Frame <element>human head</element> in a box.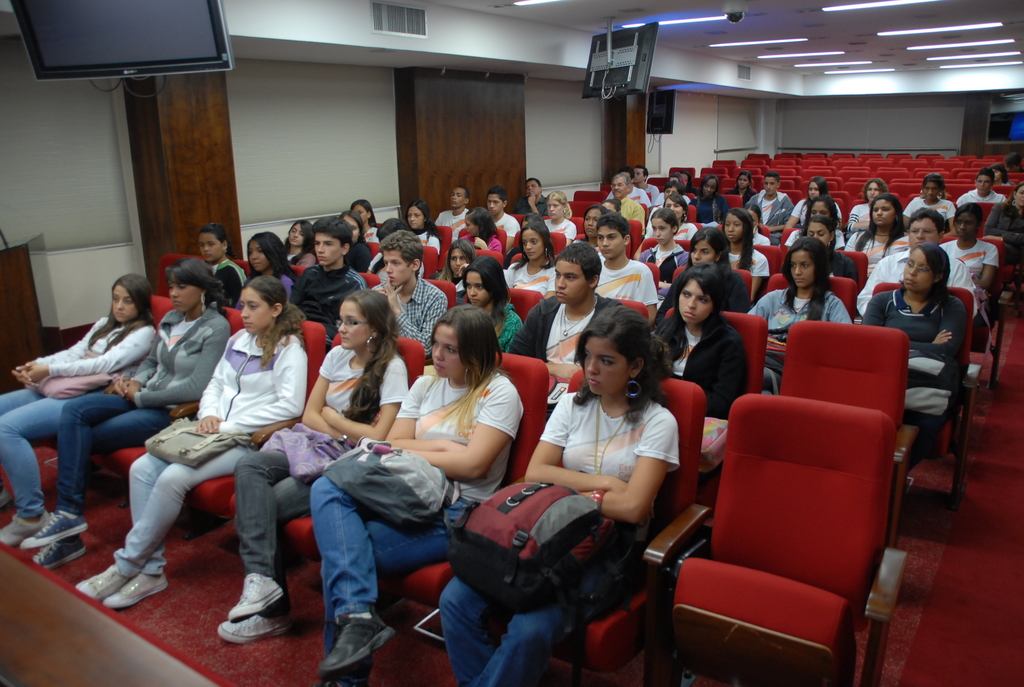
pyautogui.locateOnScreen(430, 305, 494, 380).
